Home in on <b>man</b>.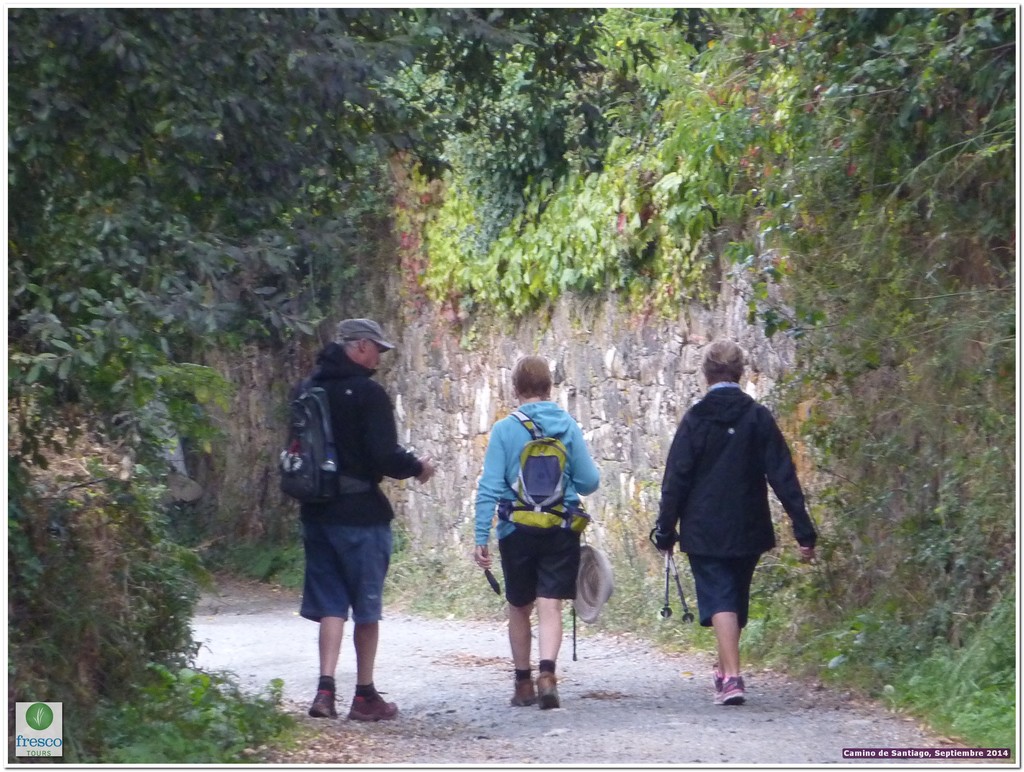
Homed in at 469:353:618:712.
